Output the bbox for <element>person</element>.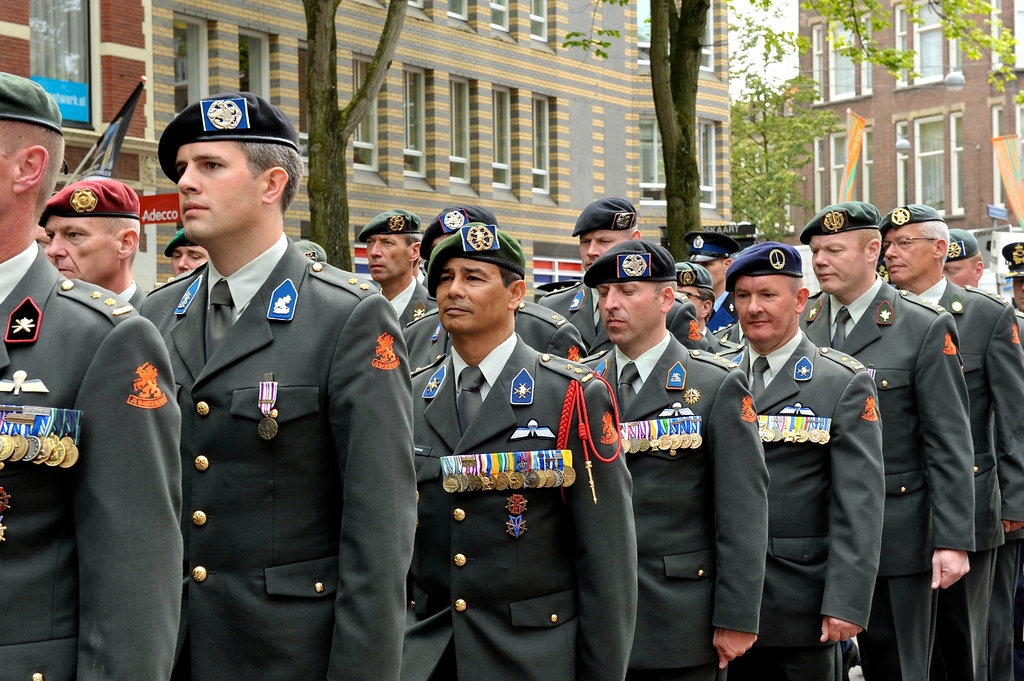
{"left": 582, "top": 235, "right": 771, "bottom": 680}.
